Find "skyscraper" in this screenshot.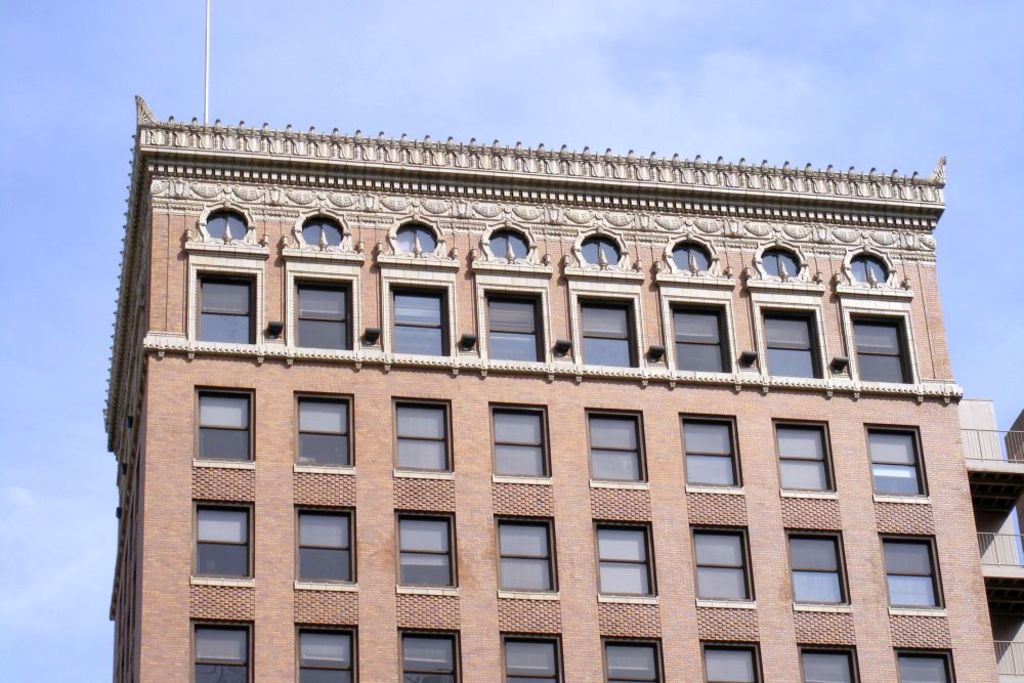
The bounding box for "skyscraper" is bbox=(97, 92, 1023, 682).
